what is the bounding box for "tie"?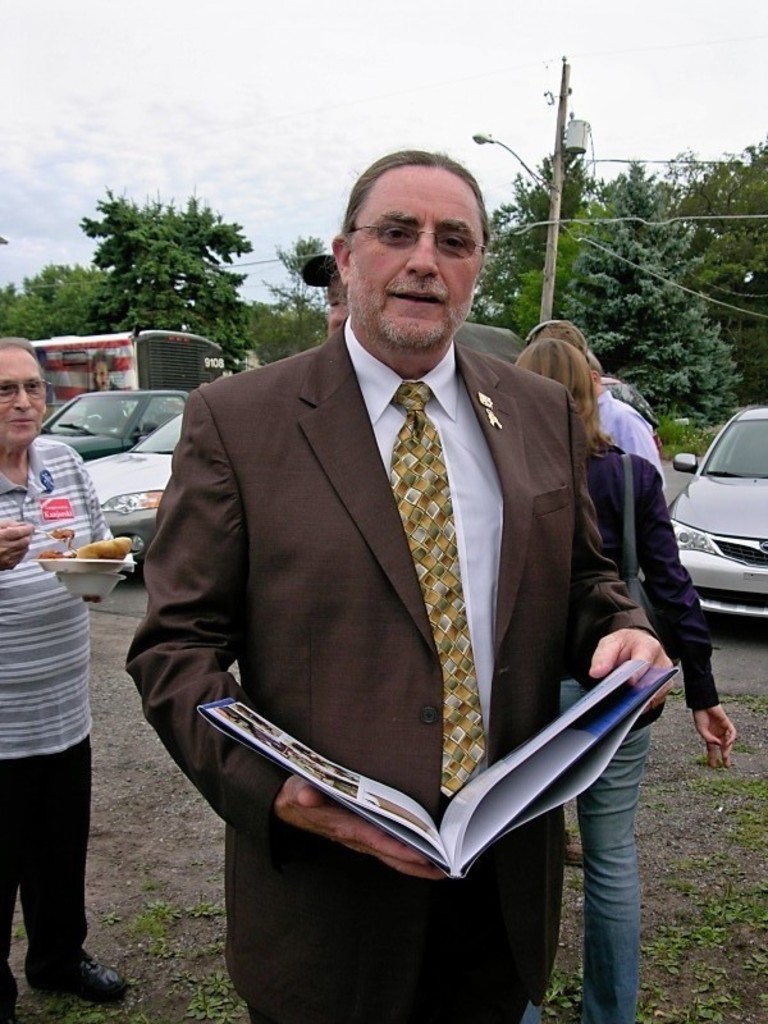
[388, 378, 492, 796].
